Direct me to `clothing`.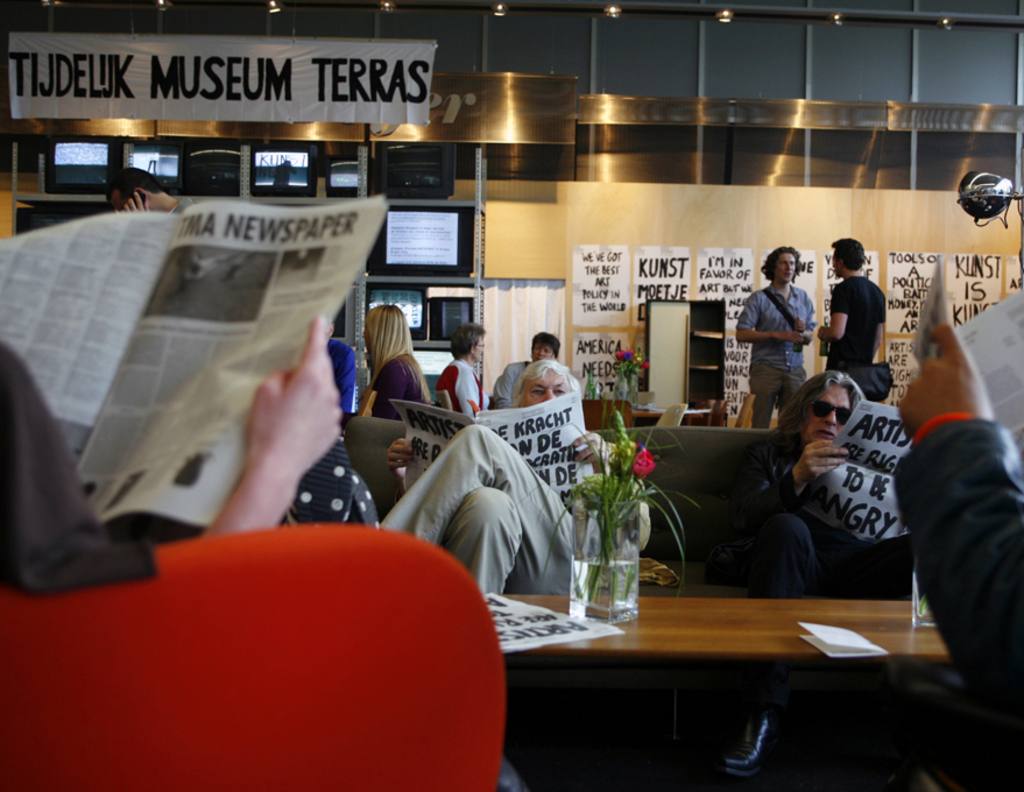
Direction: {"left": 481, "top": 352, "right": 538, "bottom": 410}.
